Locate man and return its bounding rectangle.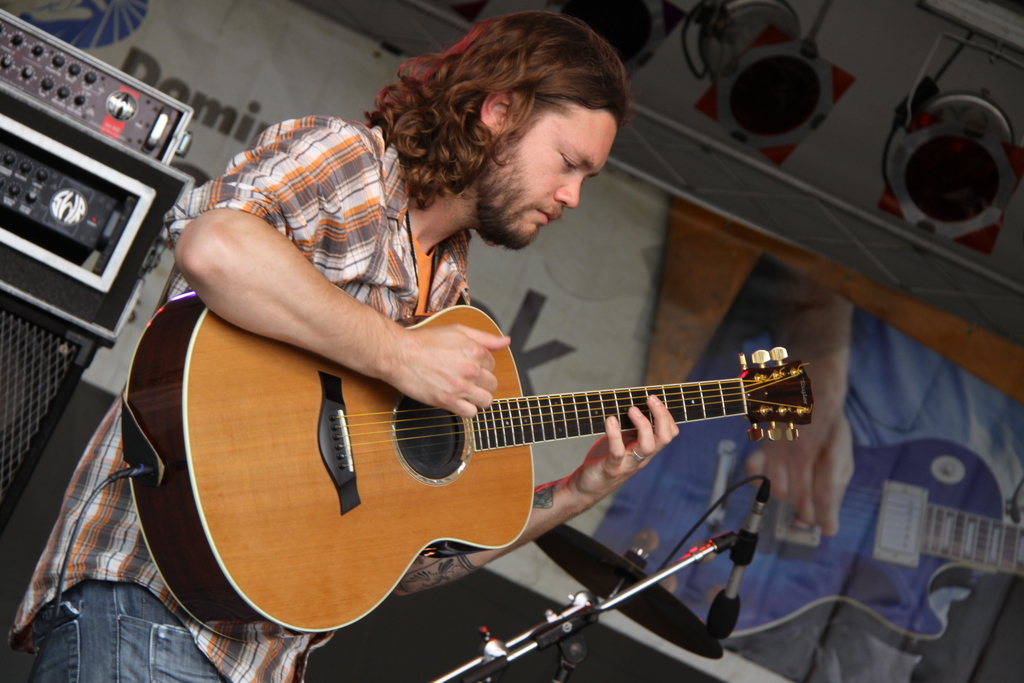
102,89,815,666.
